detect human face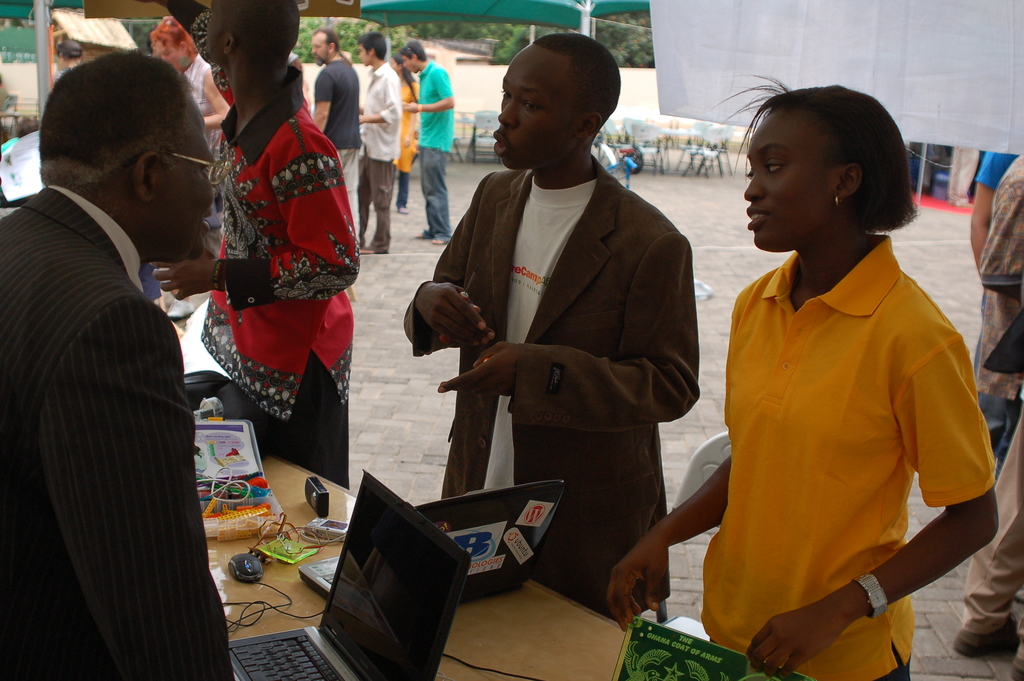
box=[311, 32, 328, 65]
